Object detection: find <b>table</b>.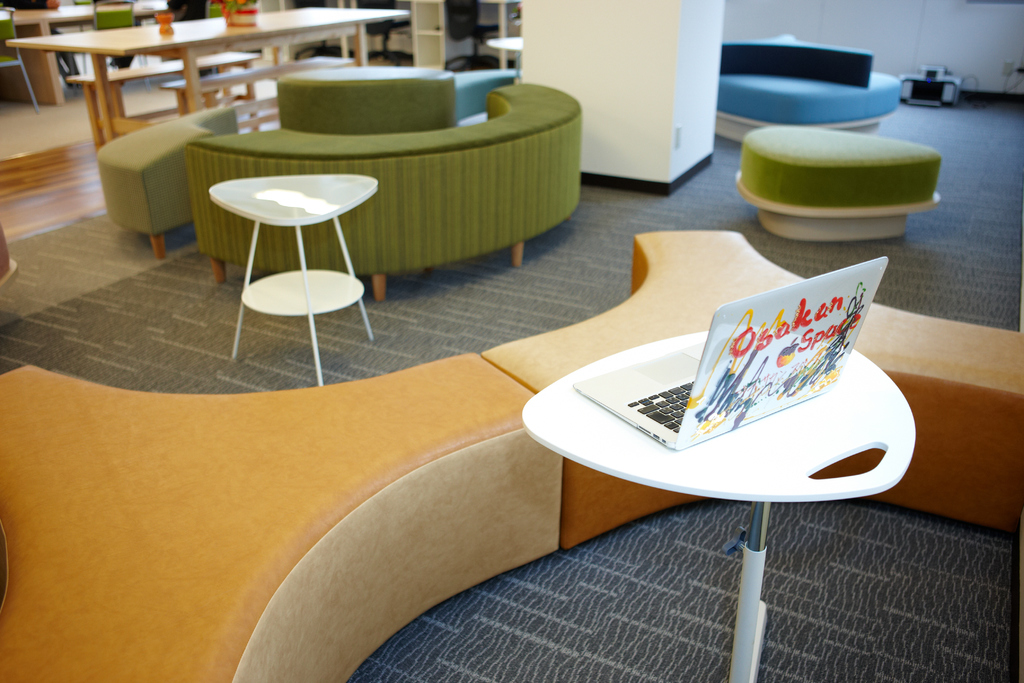
crop(488, 38, 522, 84).
